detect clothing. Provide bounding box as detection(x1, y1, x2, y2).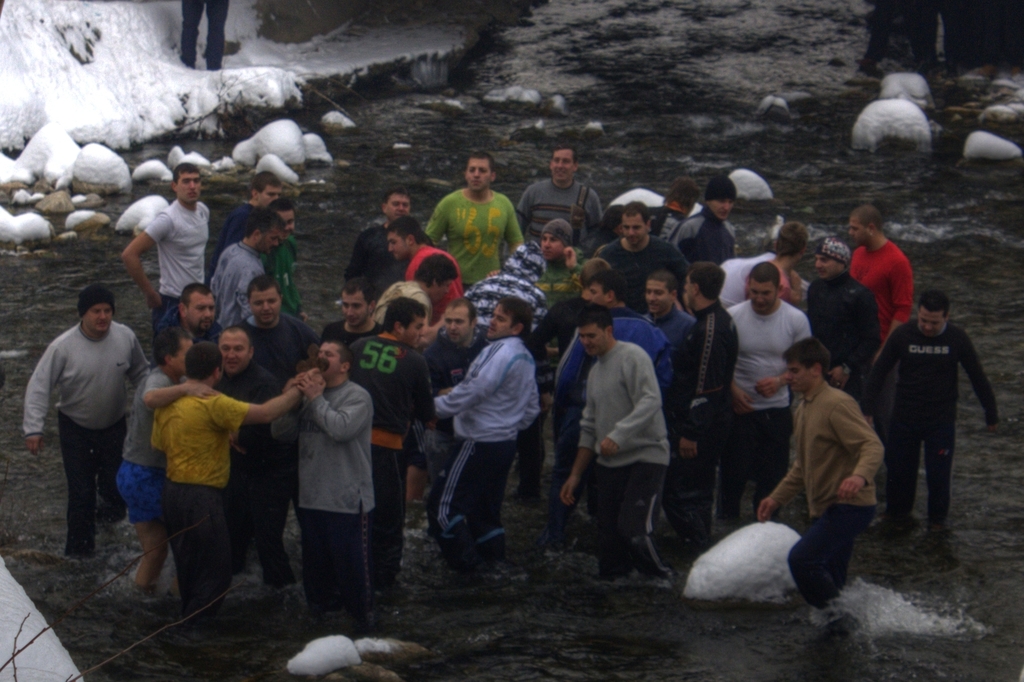
detection(865, 308, 995, 530).
